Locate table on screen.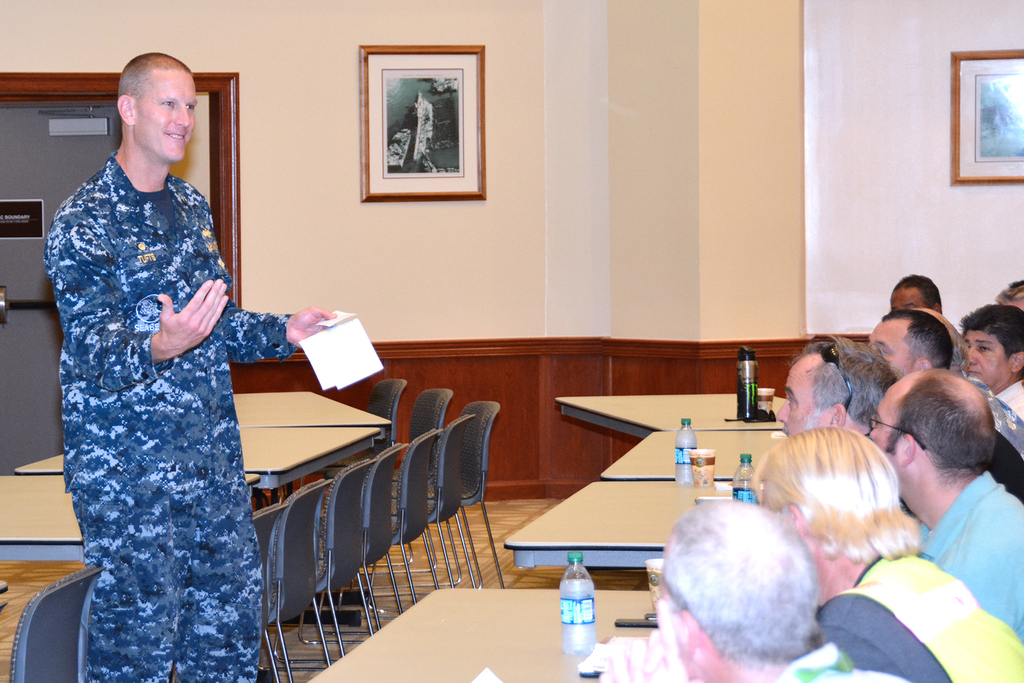
On screen at {"left": 550, "top": 382, "right": 787, "bottom": 431}.
